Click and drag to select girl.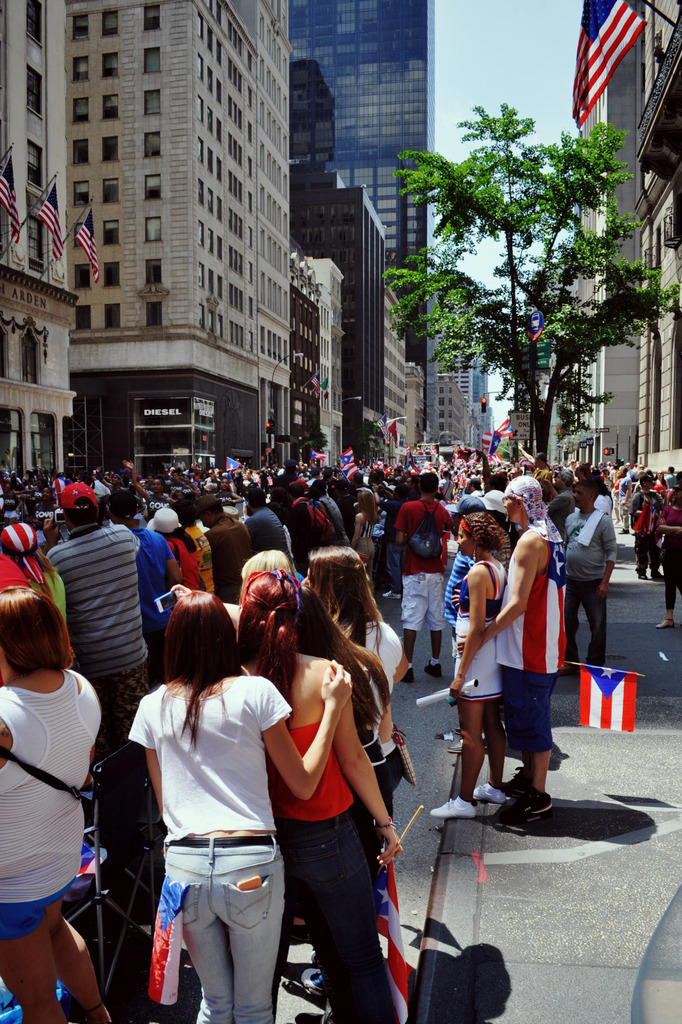
Selection: [left=240, top=582, right=402, bottom=1023].
